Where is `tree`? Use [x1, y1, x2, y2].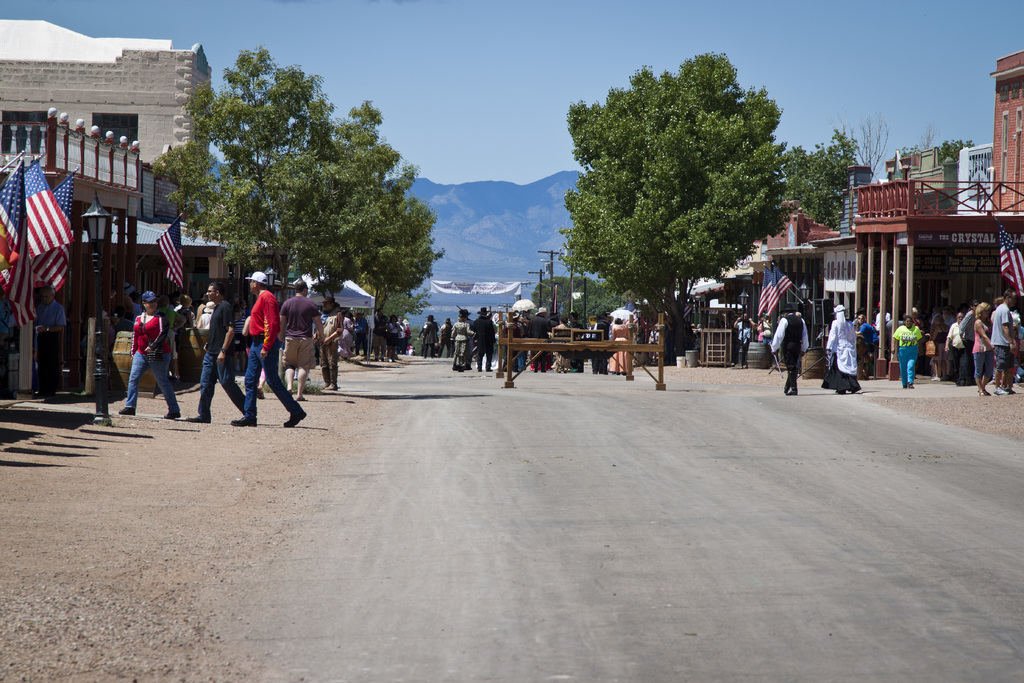
[561, 53, 788, 352].
